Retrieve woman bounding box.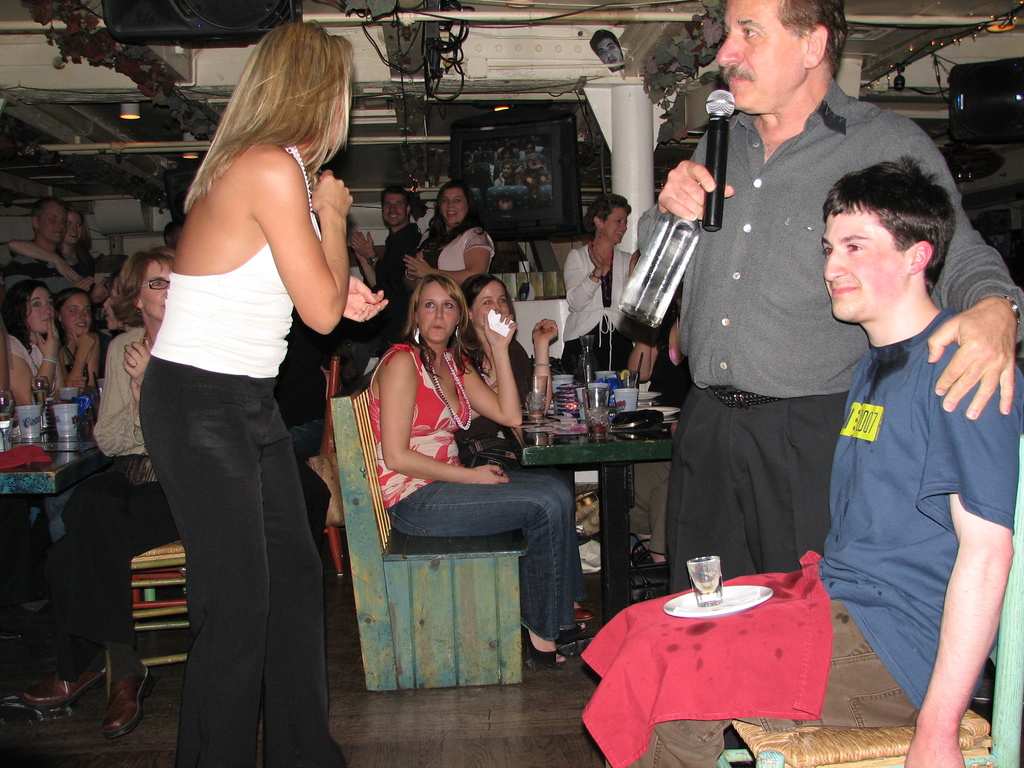
Bounding box: x1=401, y1=180, x2=496, y2=295.
